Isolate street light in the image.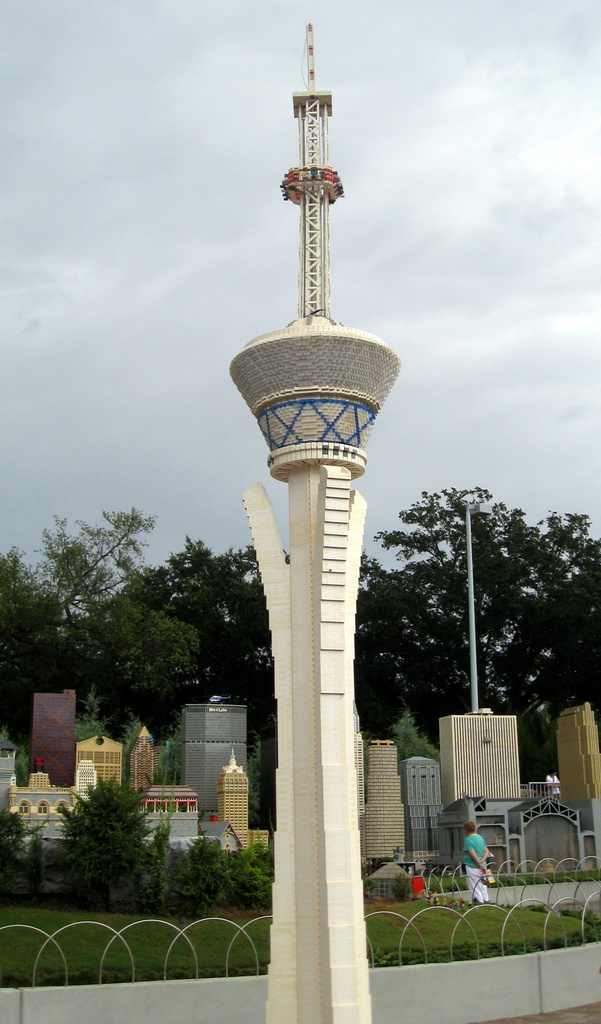
Isolated region: 456, 495, 498, 712.
